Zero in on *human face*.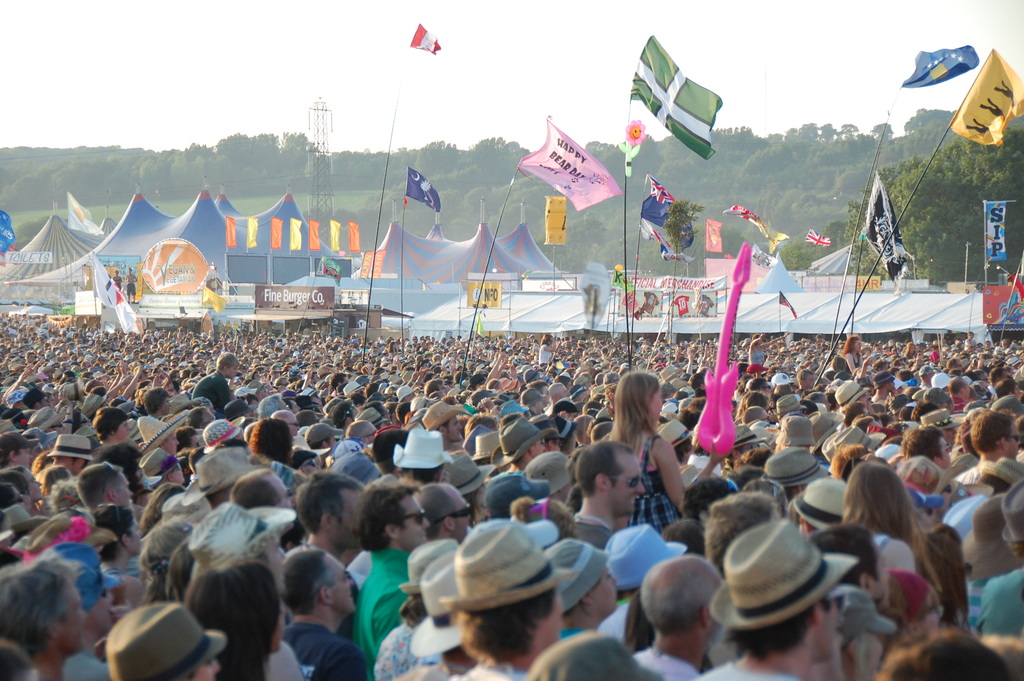
Zeroed in: left=342, top=493, right=364, bottom=550.
